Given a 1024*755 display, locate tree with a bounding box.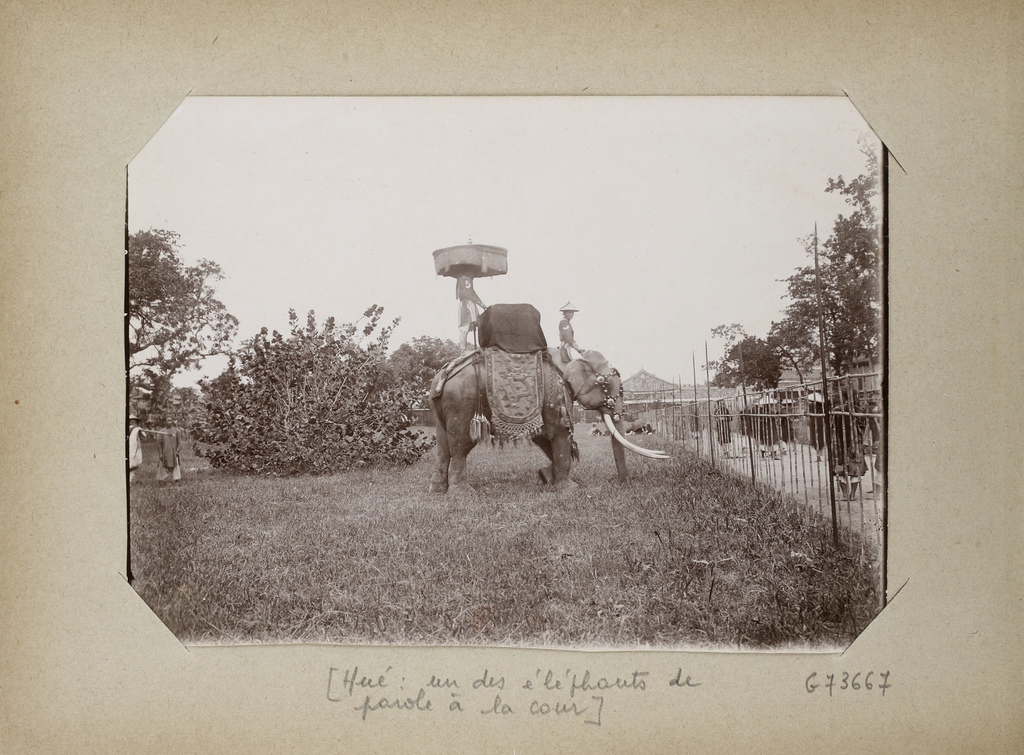
Located: region(182, 306, 429, 477).
